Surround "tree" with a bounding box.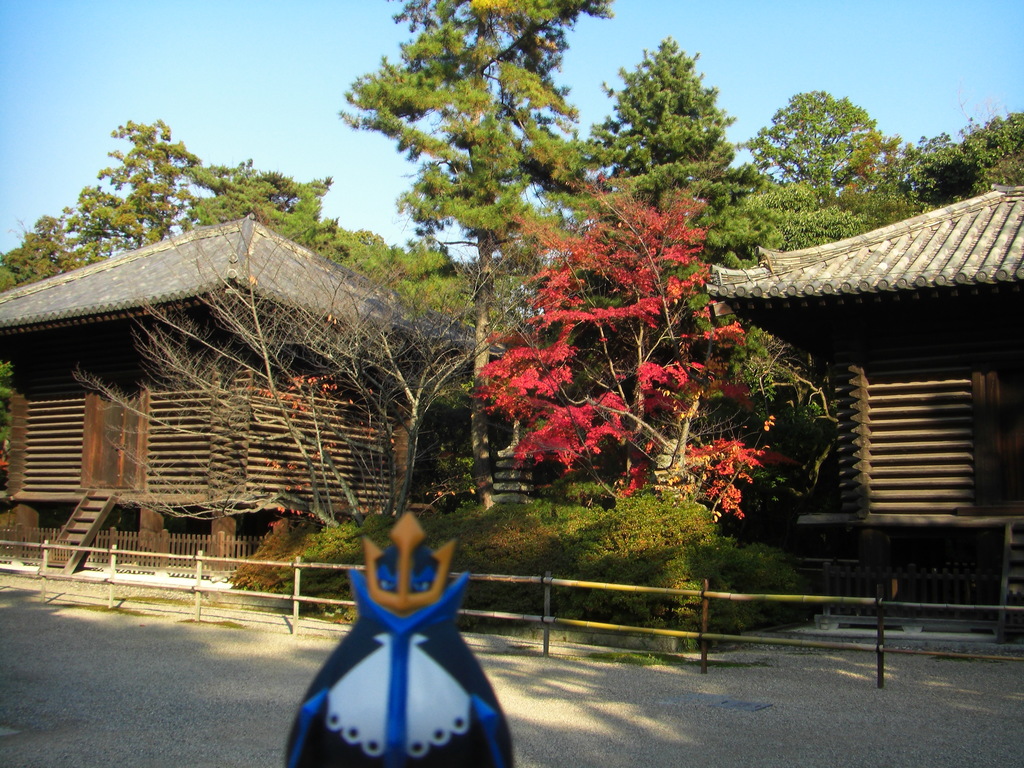
rect(886, 102, 1023, 216).
